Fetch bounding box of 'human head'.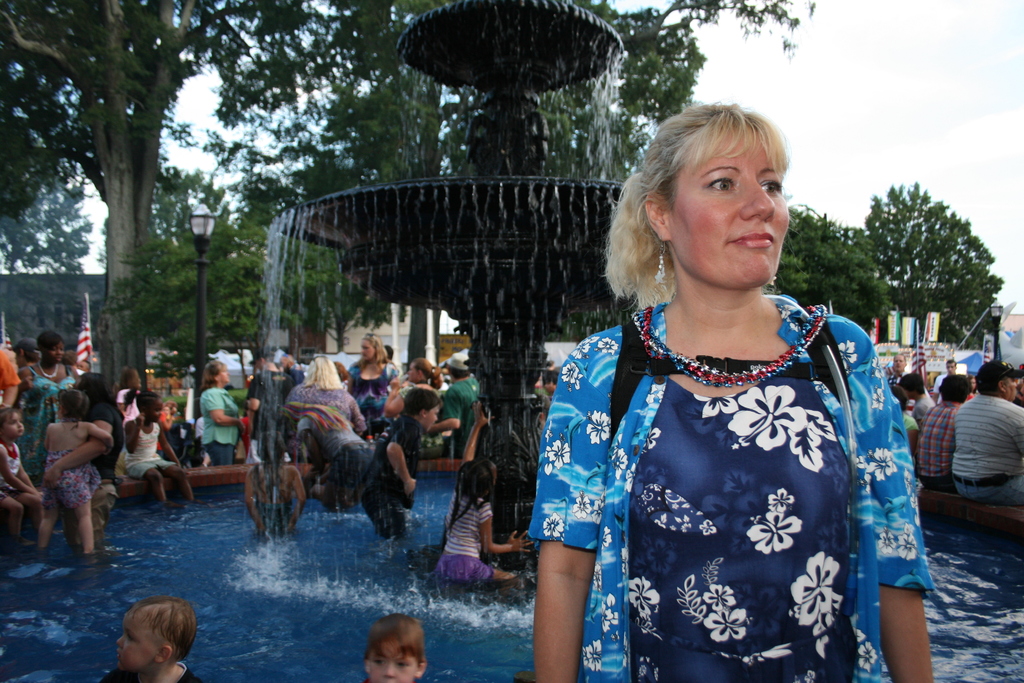
Bbox: 301:356:335:383.
